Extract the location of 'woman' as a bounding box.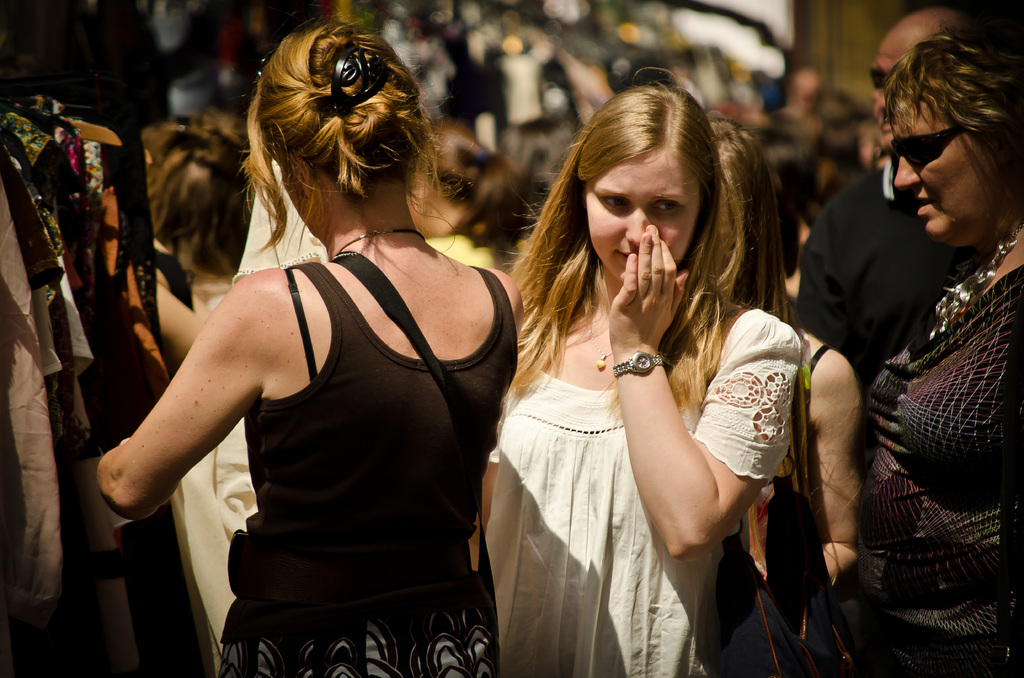
(left=711, top=115, right=866, bottom=582).
